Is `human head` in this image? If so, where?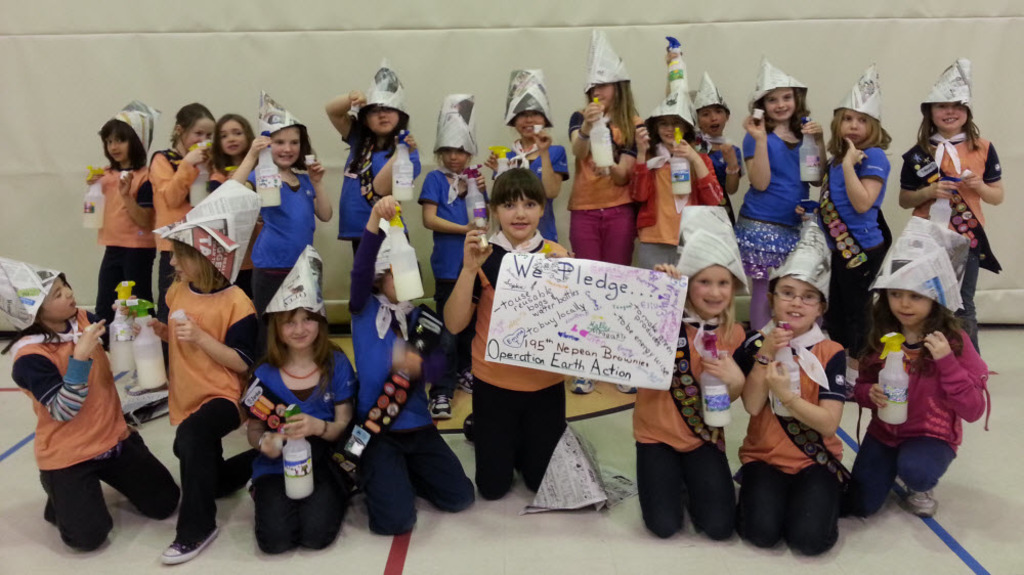
Yes, at 494, 166, 548, 239.
